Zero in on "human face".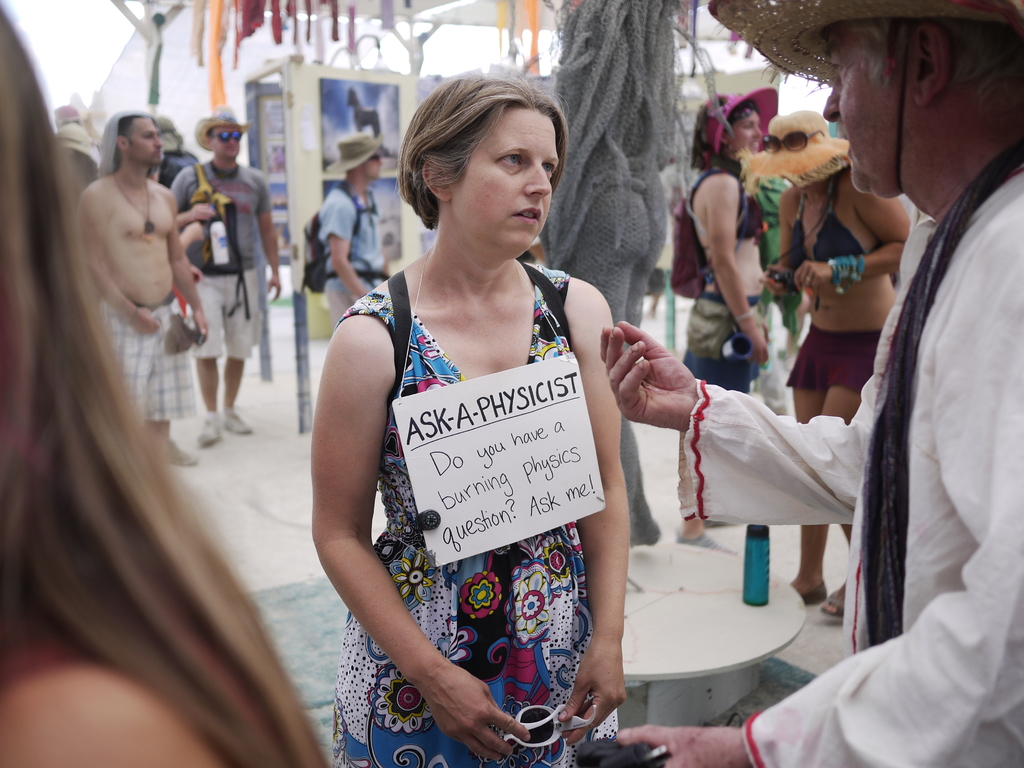
Zeroed in: select_region(210, 124, 241, 157).
